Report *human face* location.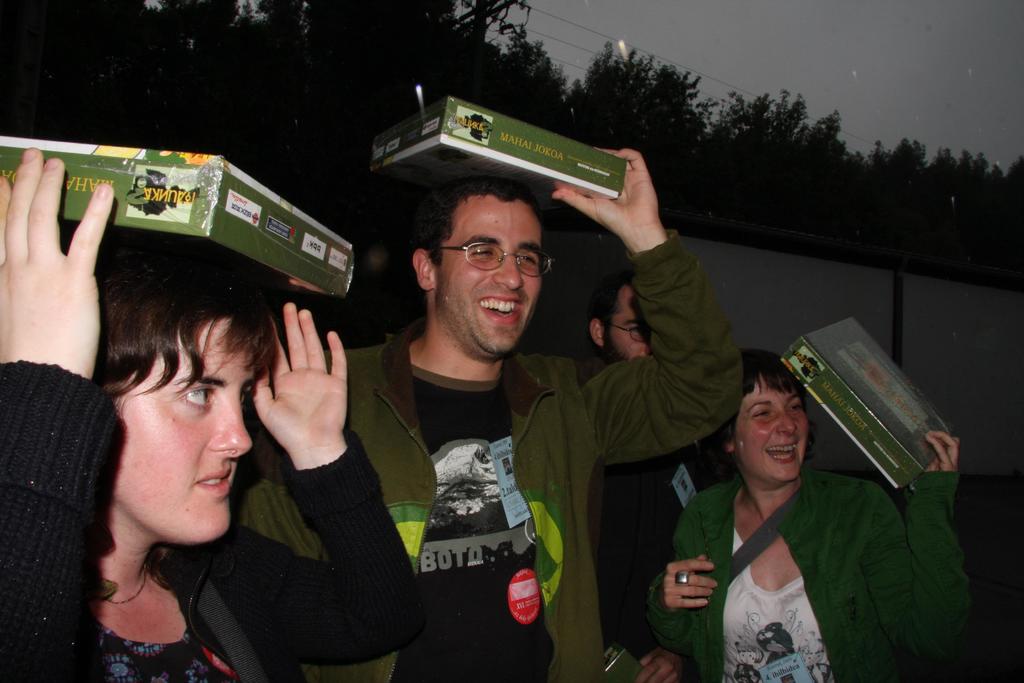
Report: 100,297,259,564.
